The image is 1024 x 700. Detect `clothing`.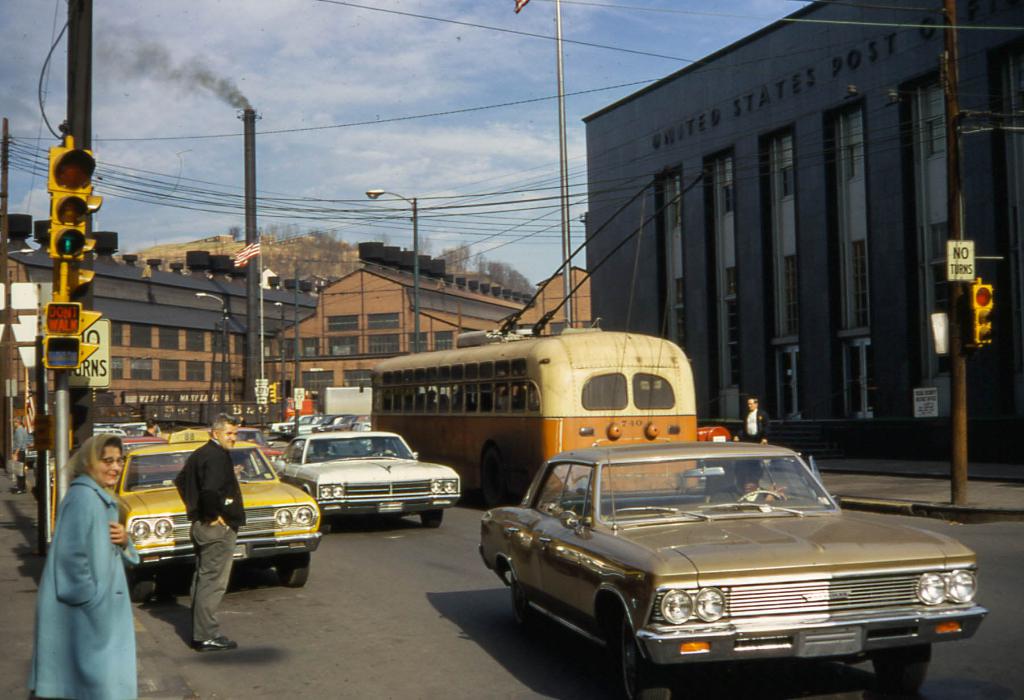
Detection: [169, 439, 250, 640].
